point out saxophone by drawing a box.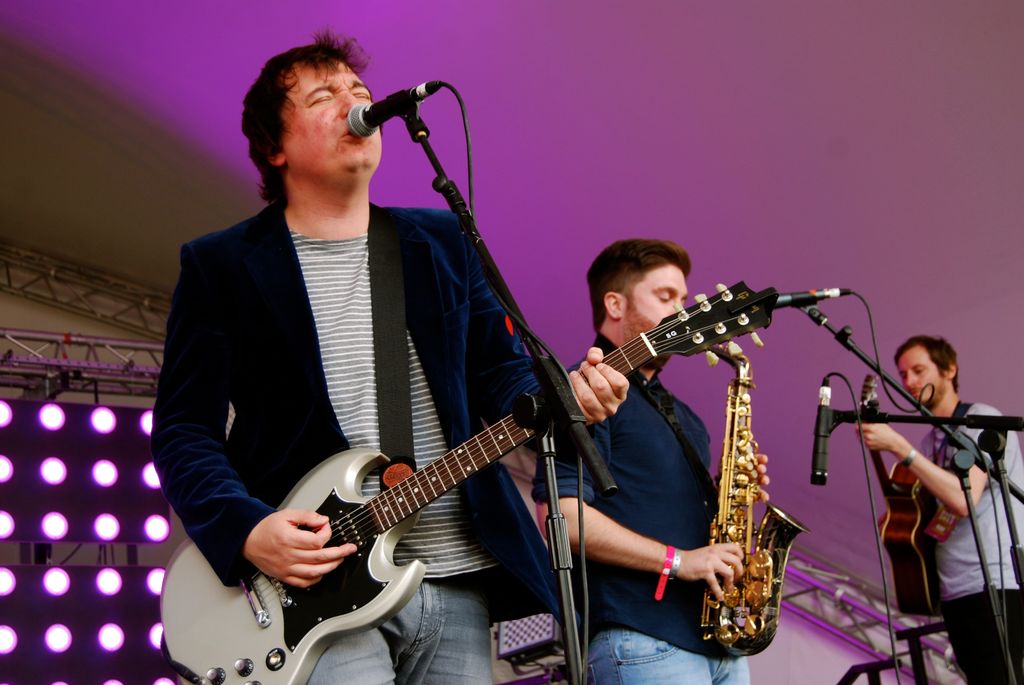
<bbox>688, 340, 812, 665</bbox>.
